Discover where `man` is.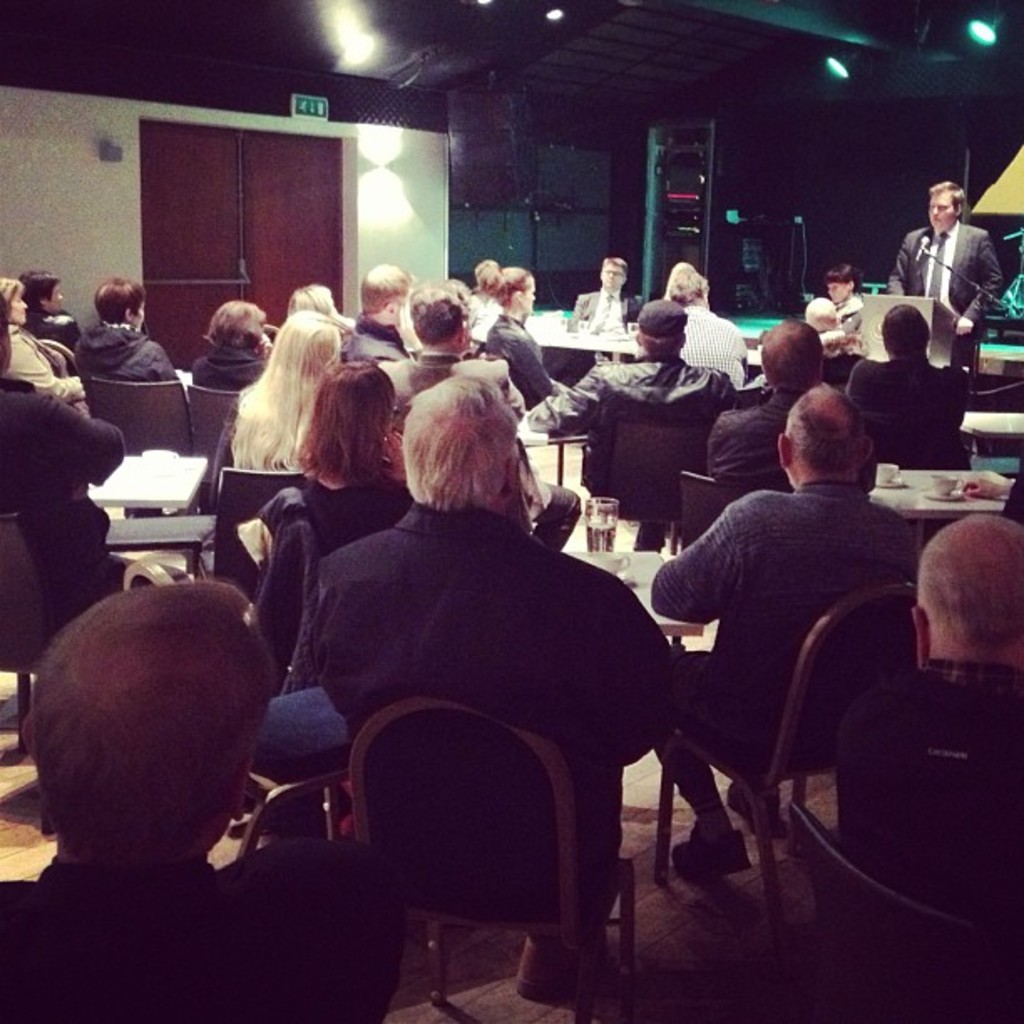
Discovered at (639, 381, 919, 888).
